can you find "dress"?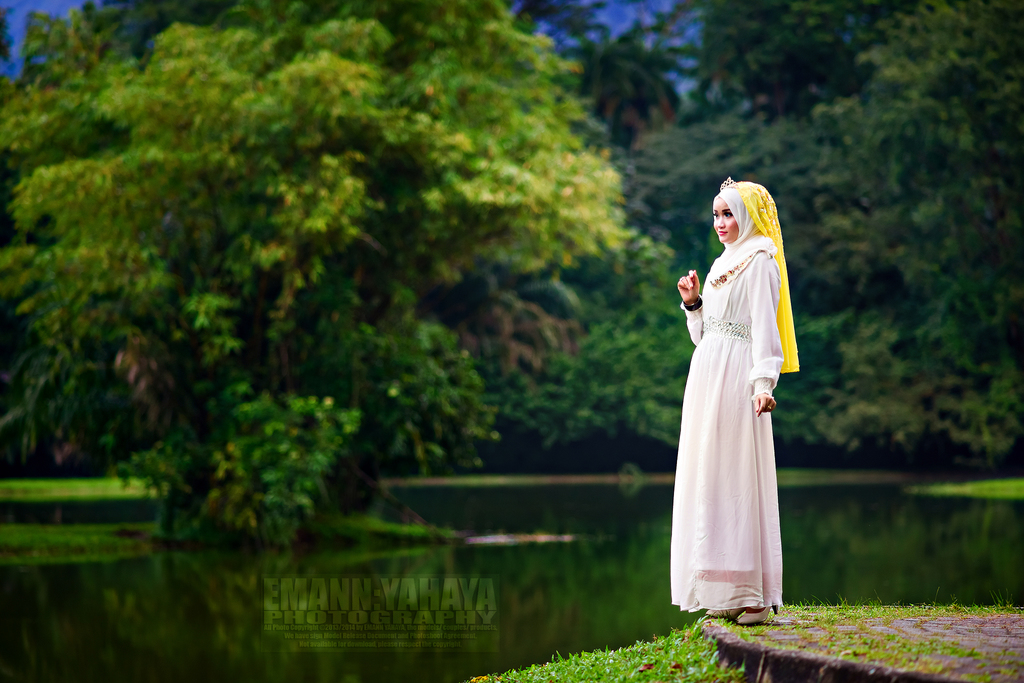
Yes, bounding box: bbox=(671, 251, 783, 614).
